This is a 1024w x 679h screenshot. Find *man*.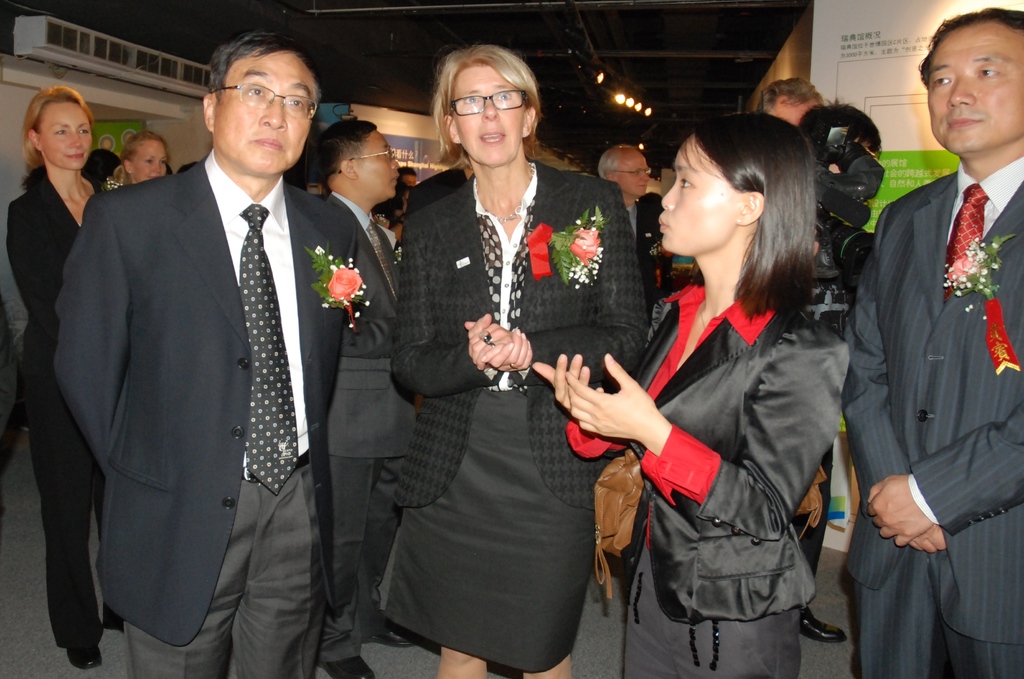
Bounding box: crop(836, 8, 1023, 678).
